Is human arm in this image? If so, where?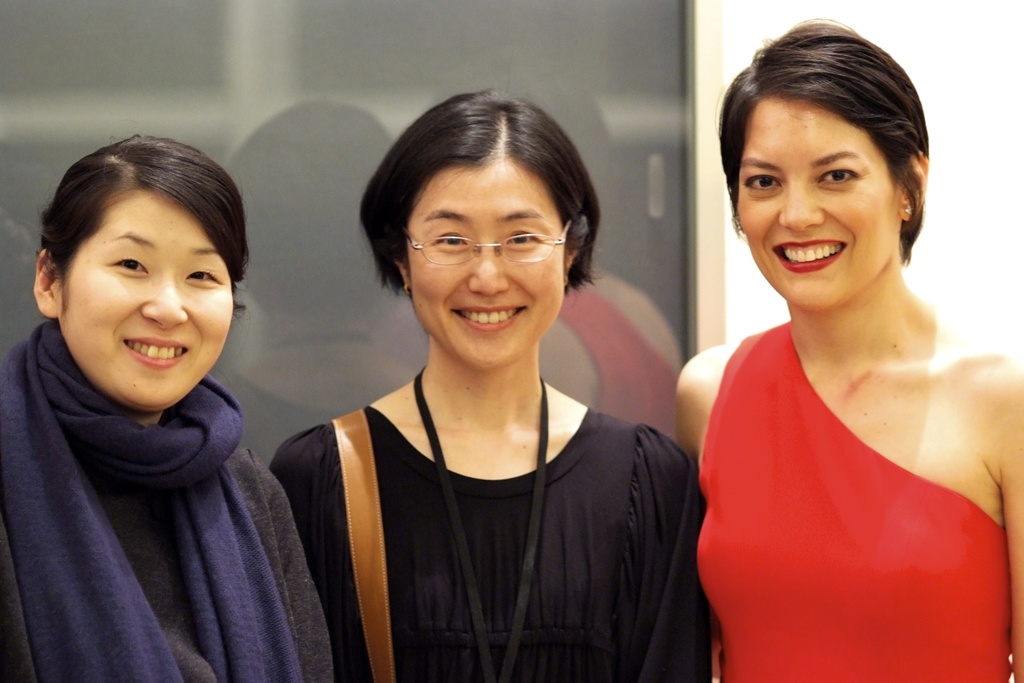
Yes, at (678, 352, 707, 458).
